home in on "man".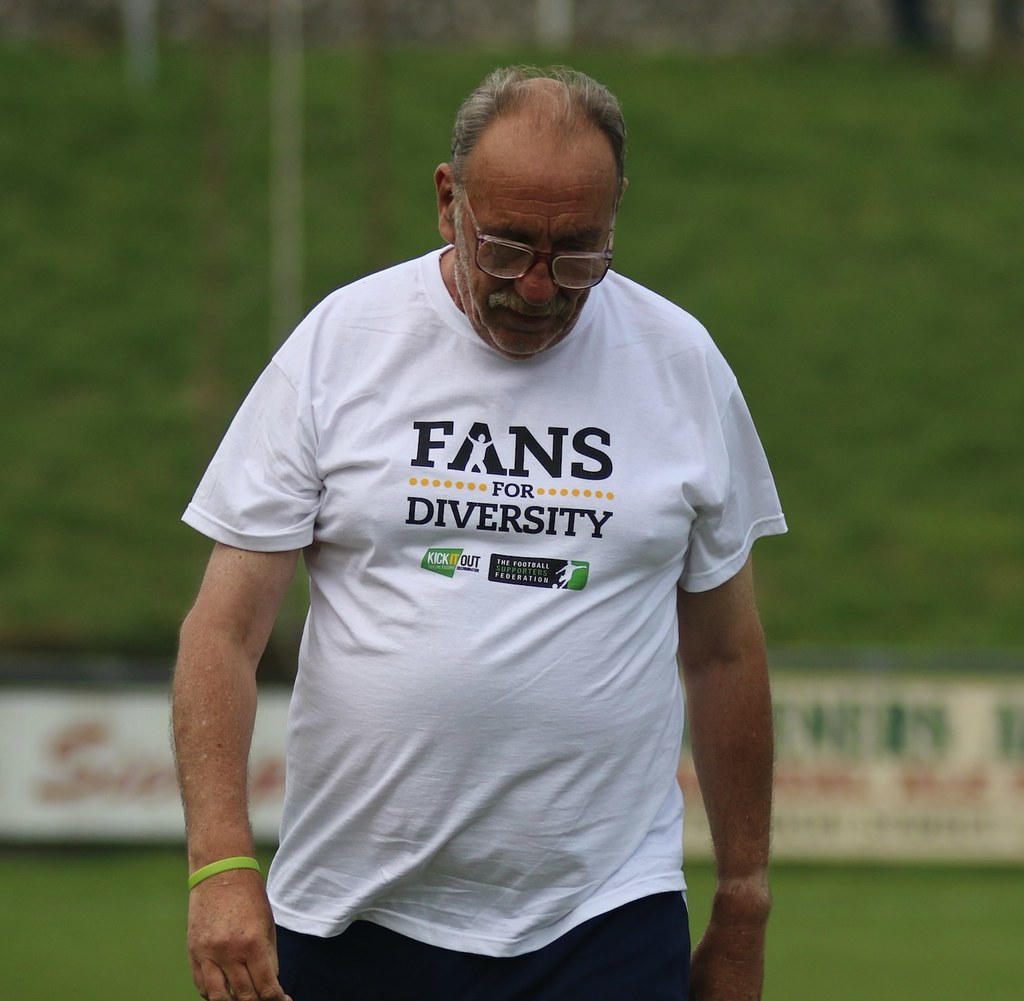
Homed in at <region>163, 18, 802, 1000</region>.
